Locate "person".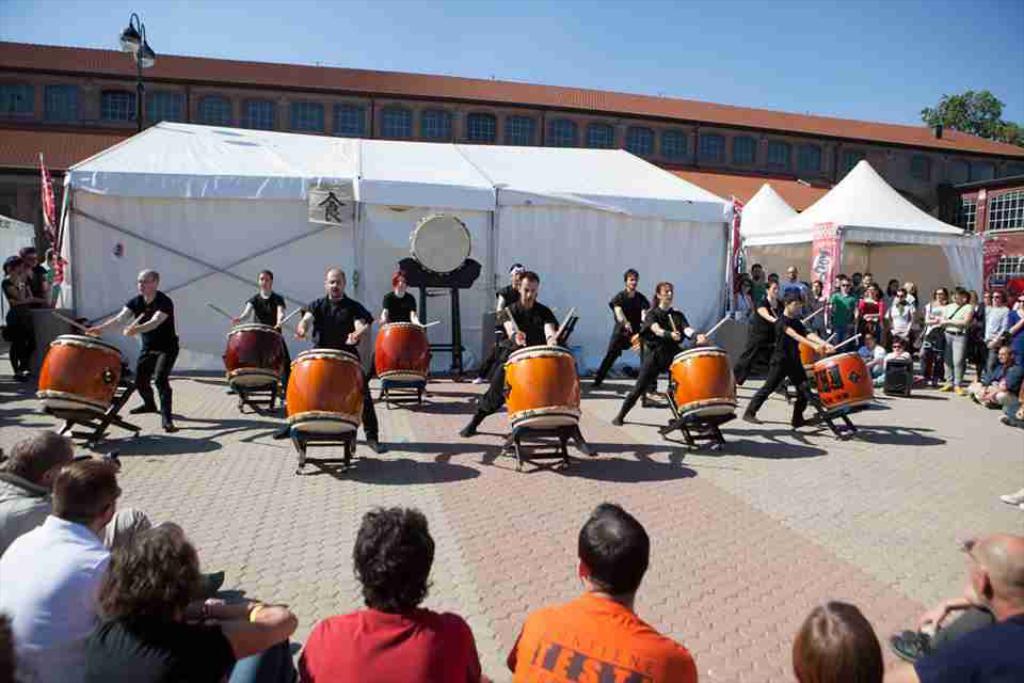
Bounding box: bbox=(101, 265, 164, 431).
